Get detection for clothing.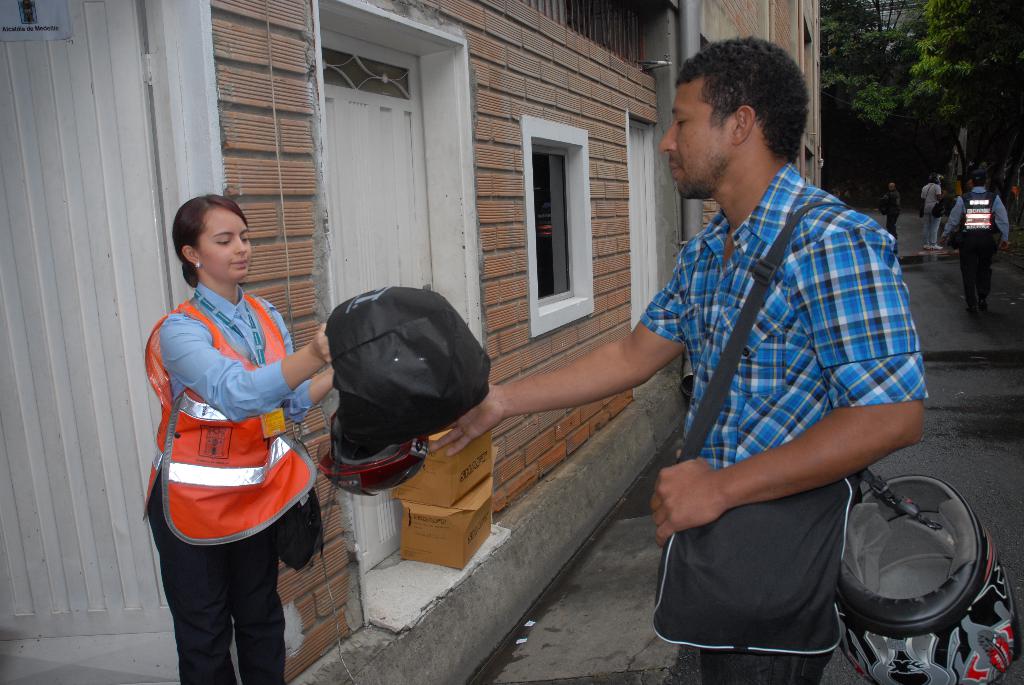
Detection: {"x1": 941, "y1": 185, "x2": 1009, "y2": 315}.
